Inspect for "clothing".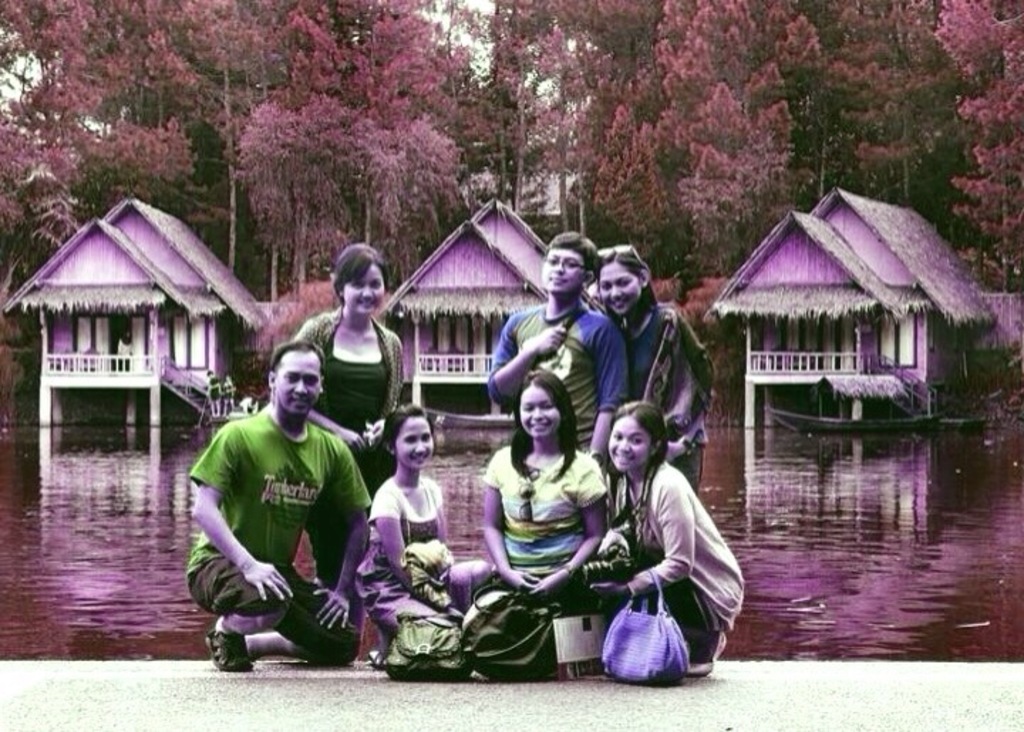
Inspection: [351, 480, 462, 654].
